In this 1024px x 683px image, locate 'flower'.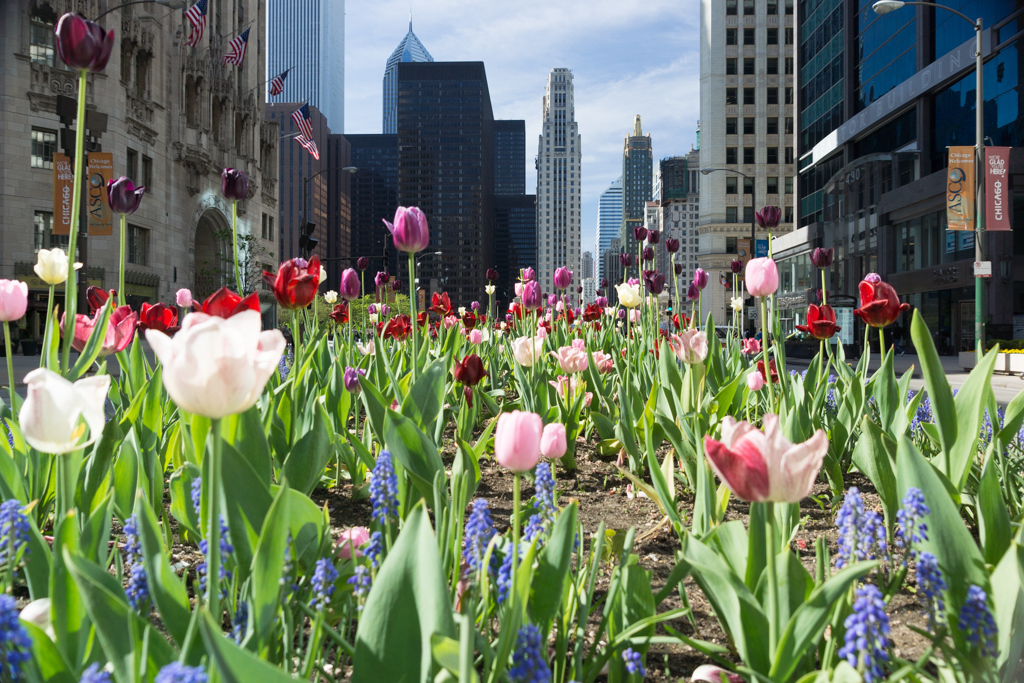
Bounding box: 870:396:886:427.
